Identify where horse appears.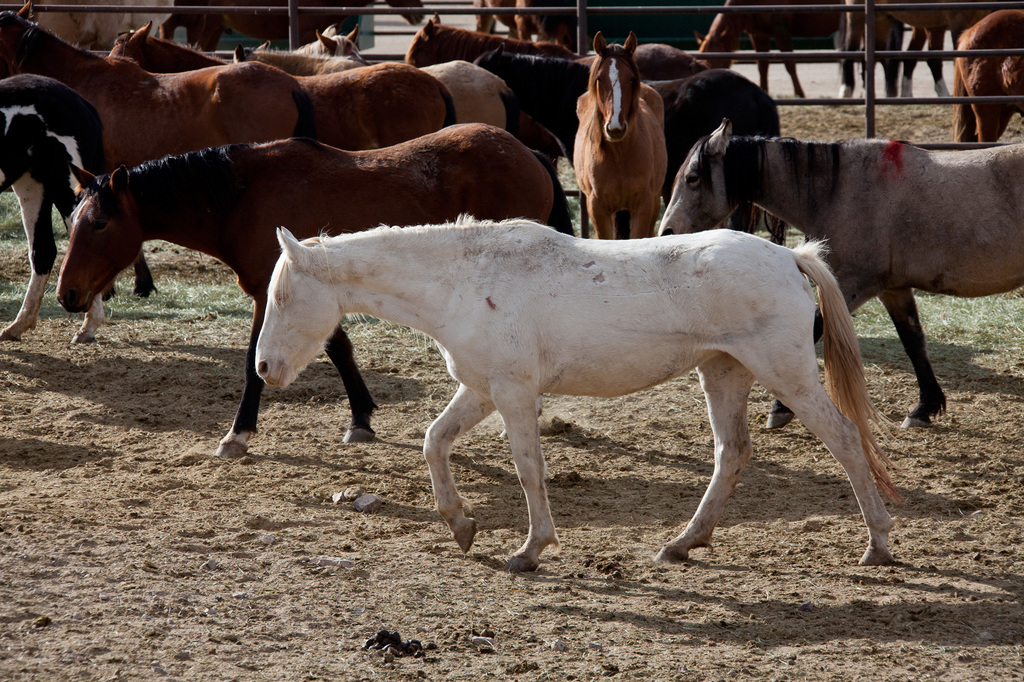
Appears at [655, 114, 1023, 430].
